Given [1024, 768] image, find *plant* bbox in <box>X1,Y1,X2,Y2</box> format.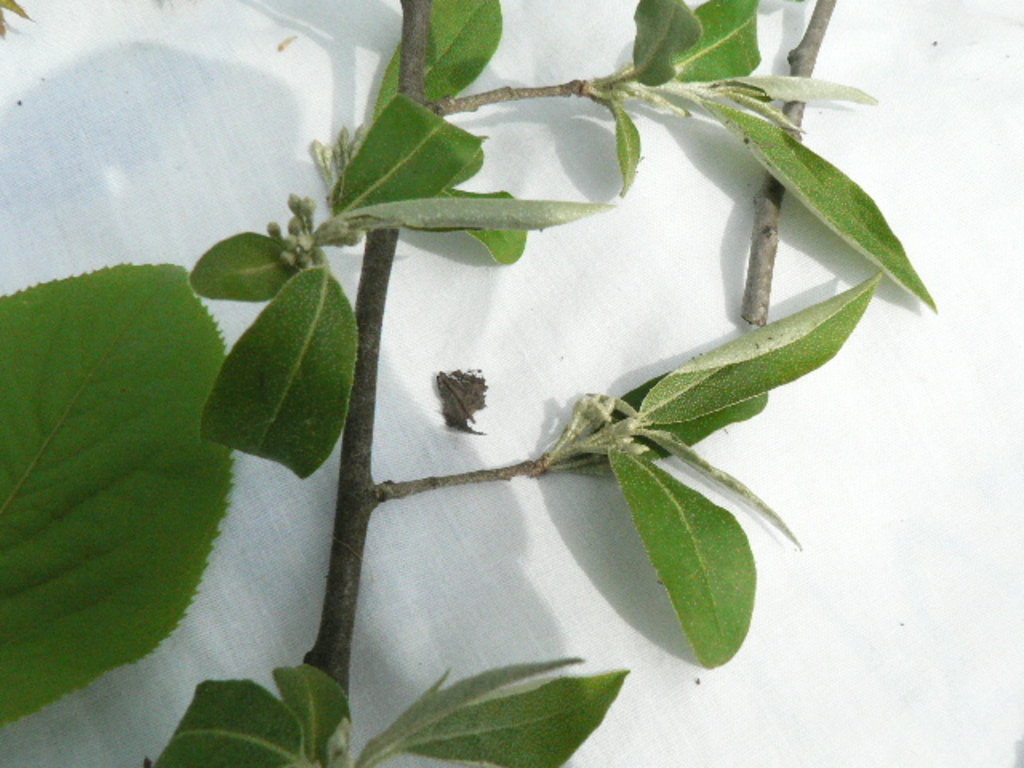
<box>0,262,237,723</box>.
